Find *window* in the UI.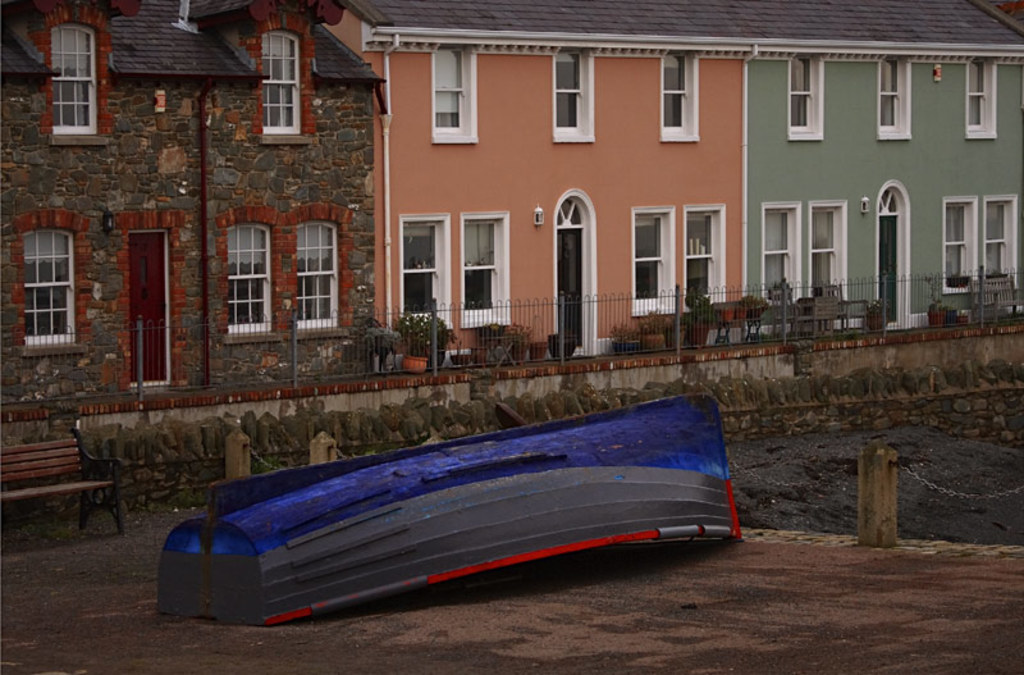
UI element at 965 50 996 132.
